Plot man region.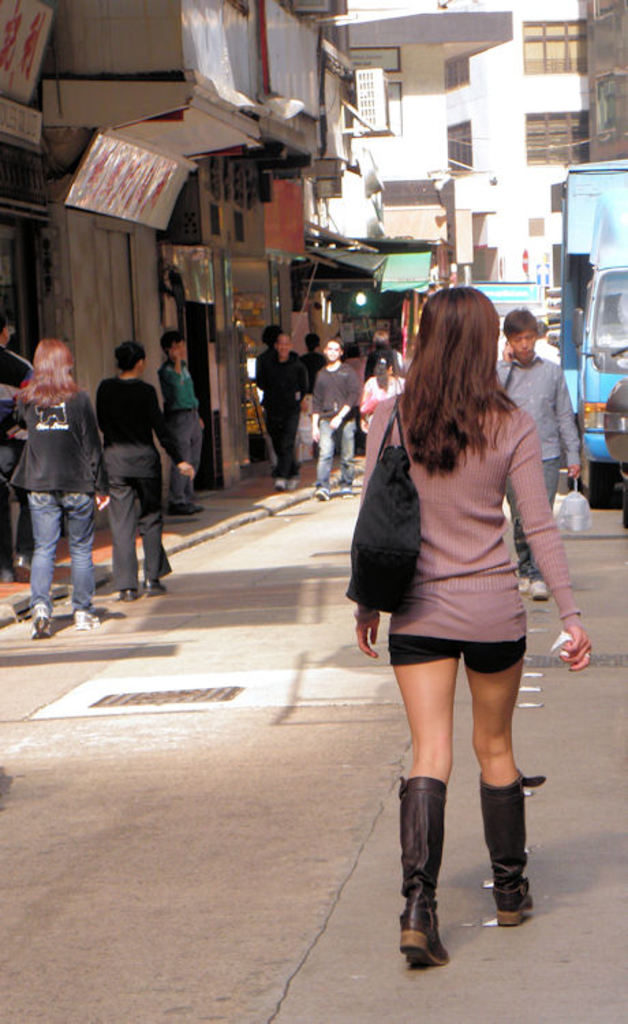
Plotted at BBox(0, 304, 37, 576).
